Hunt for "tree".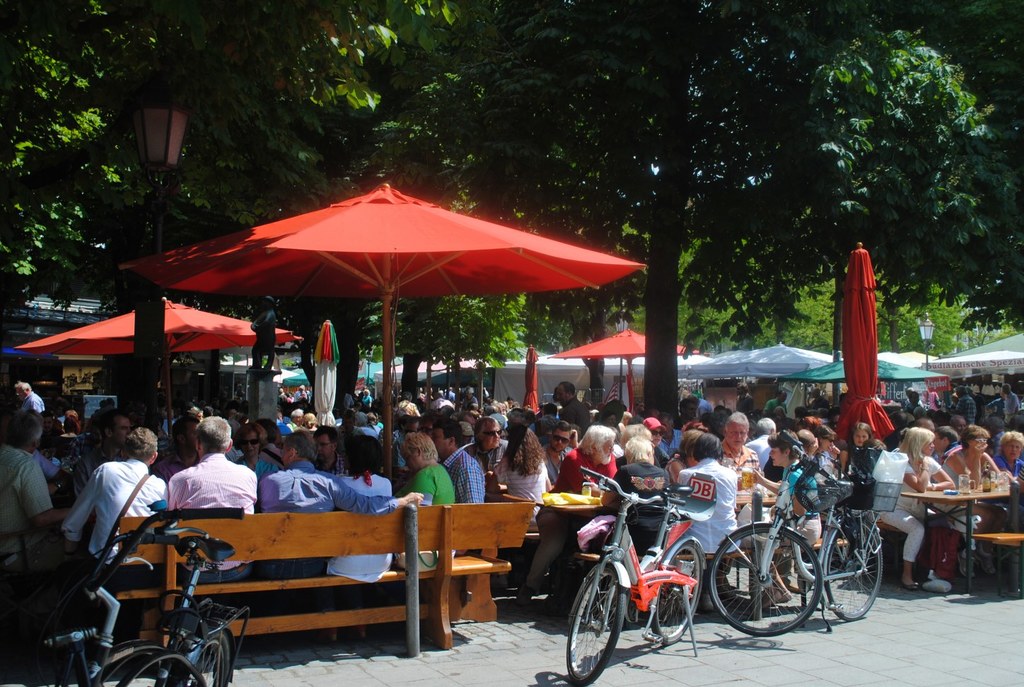
Hunted down at (335,0,544,401).
